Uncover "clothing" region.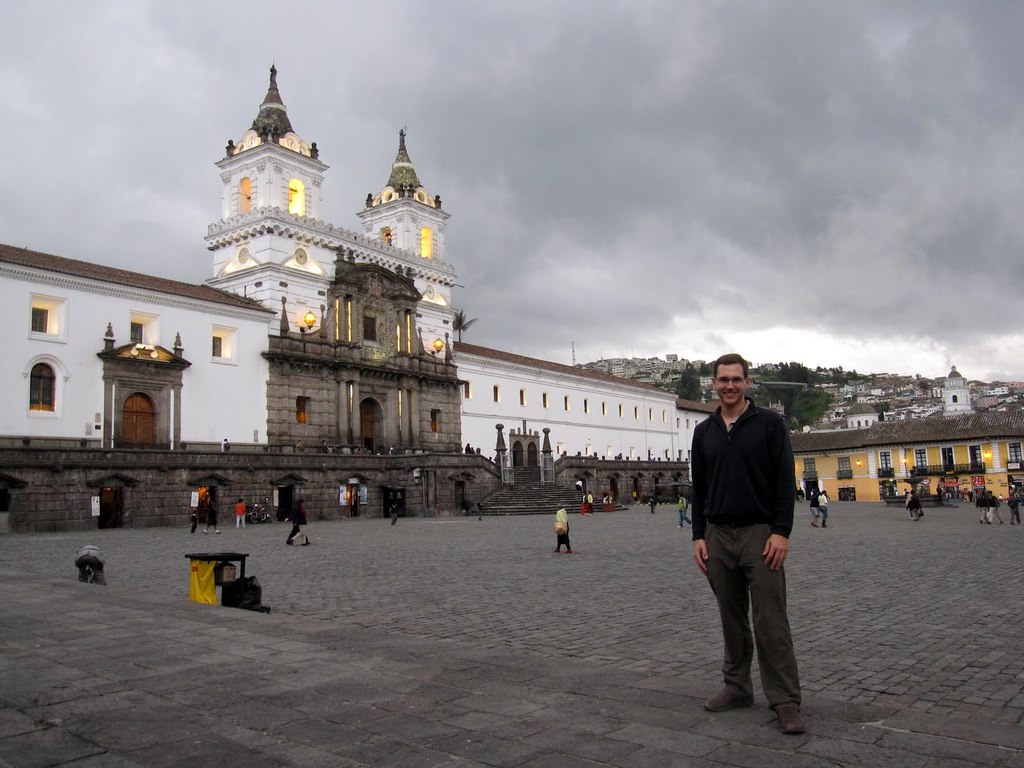
Uncovered: detection(225, 497, 250, 531).
